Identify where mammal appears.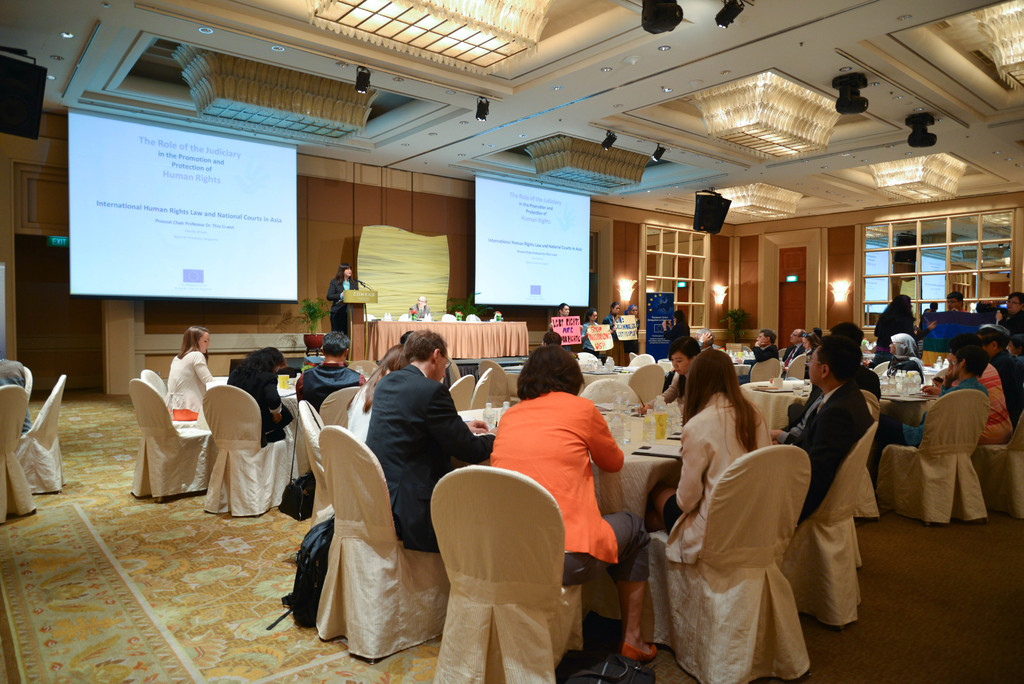
Appears at BBox(407, 293, 431, 318).
